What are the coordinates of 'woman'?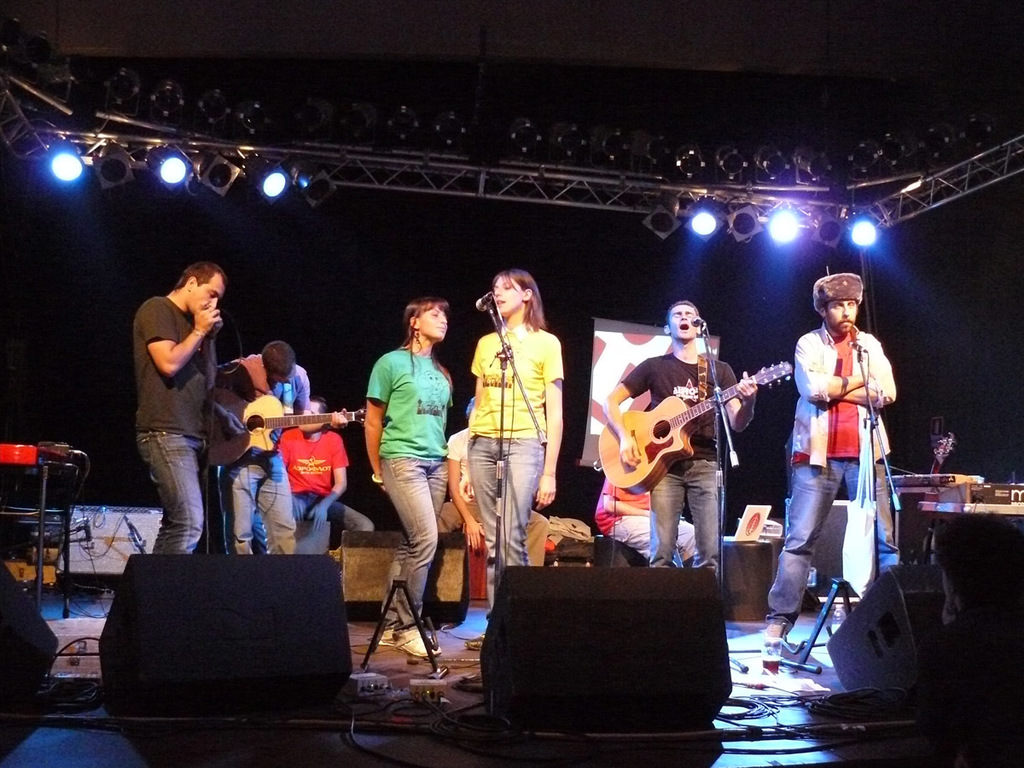
(left=359, top=293, right=461, bottom=659).
